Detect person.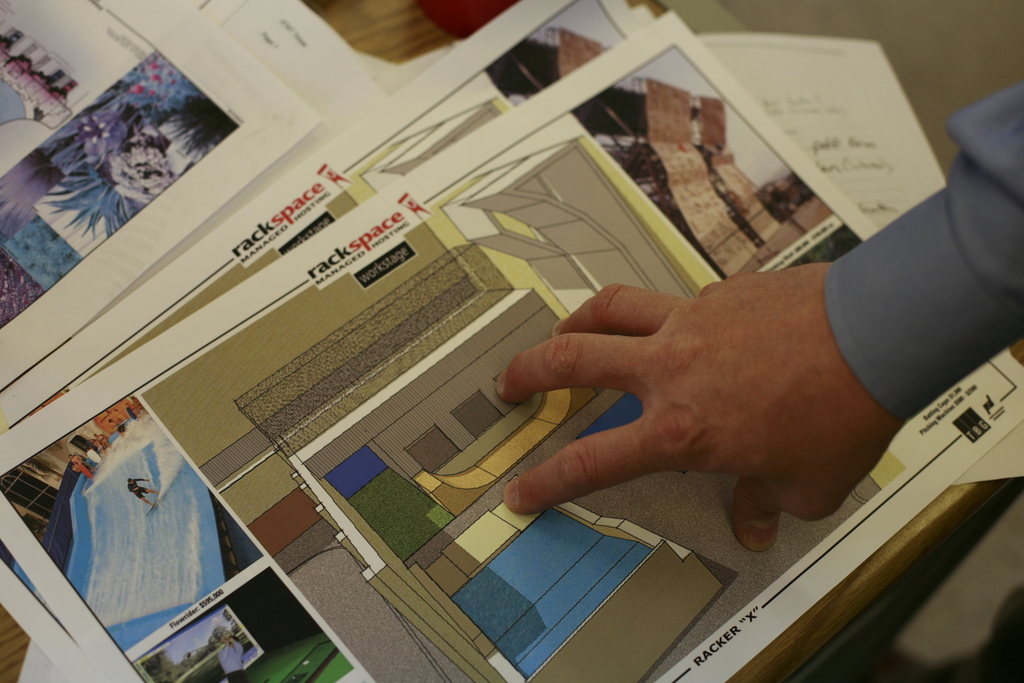
Detected at left=110, top=420, right=124, bottom=443.
